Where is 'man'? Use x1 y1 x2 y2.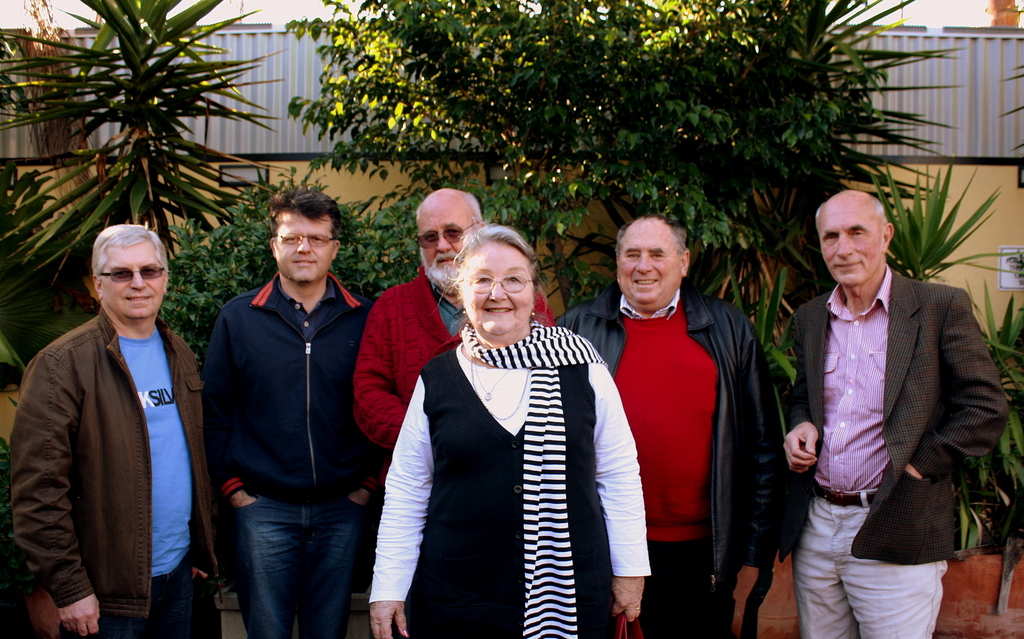
554 216 800 638.
